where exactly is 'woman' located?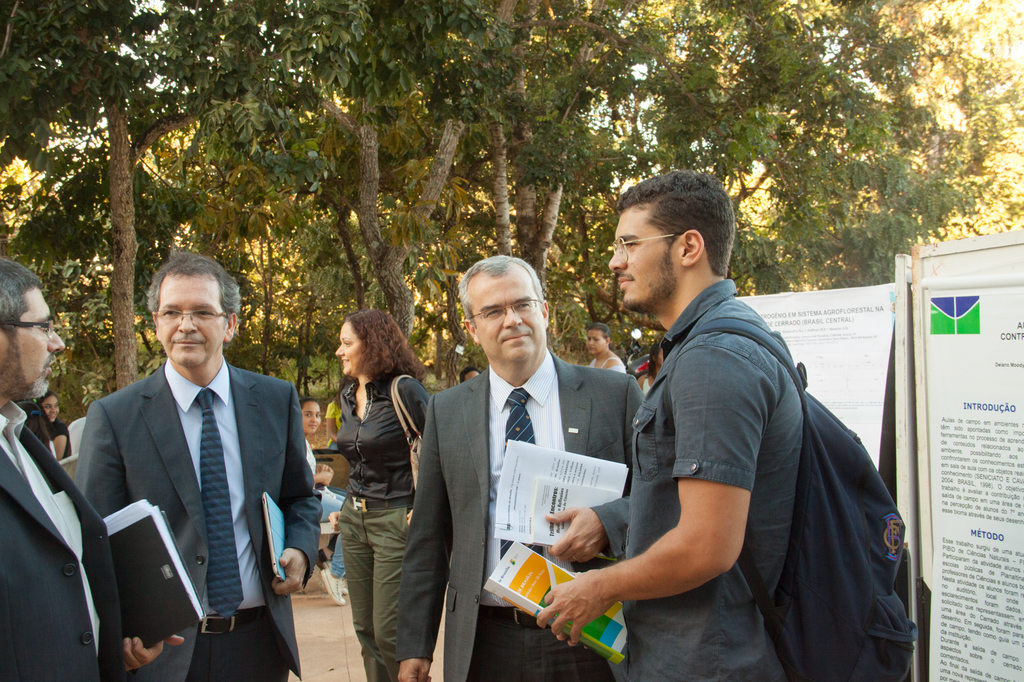
Its bounding box is select_region(34, 392, 70, 464).
